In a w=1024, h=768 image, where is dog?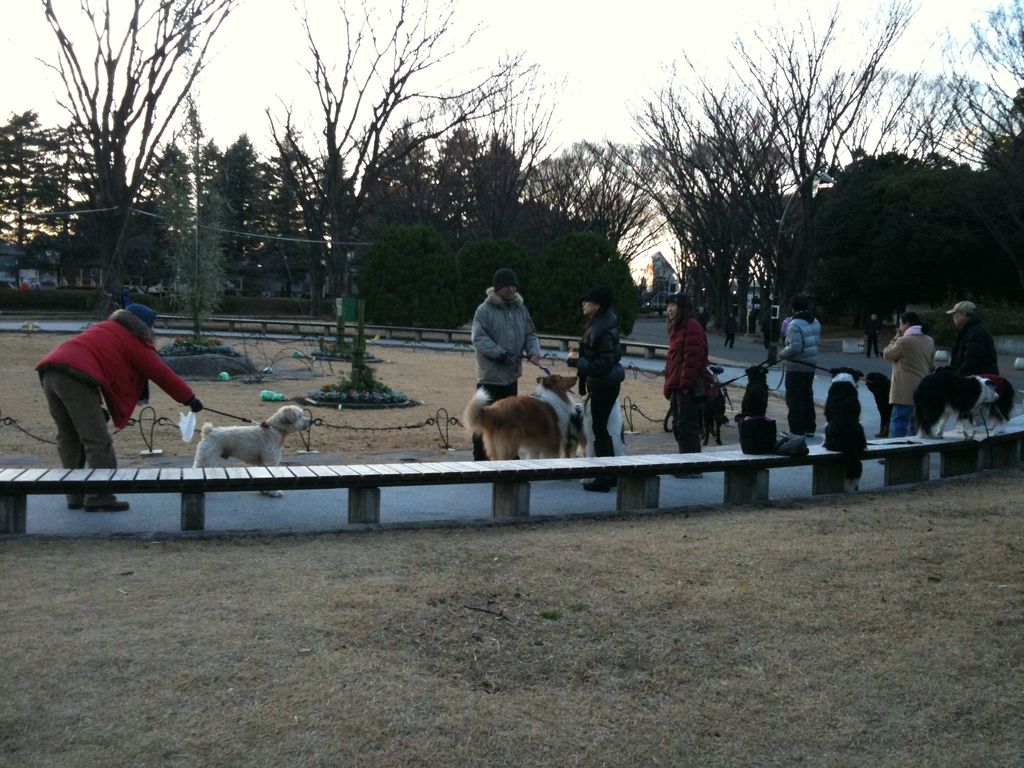
box(867, 371, 891, 438).
